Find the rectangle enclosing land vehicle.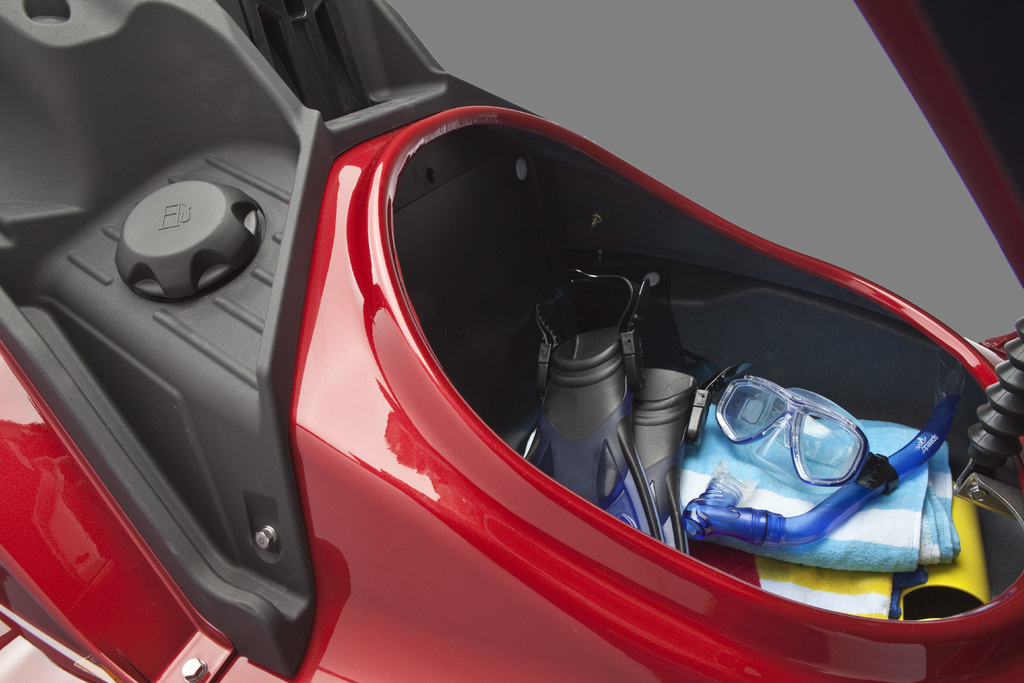
Rect(67, 12, 1023, 660).
